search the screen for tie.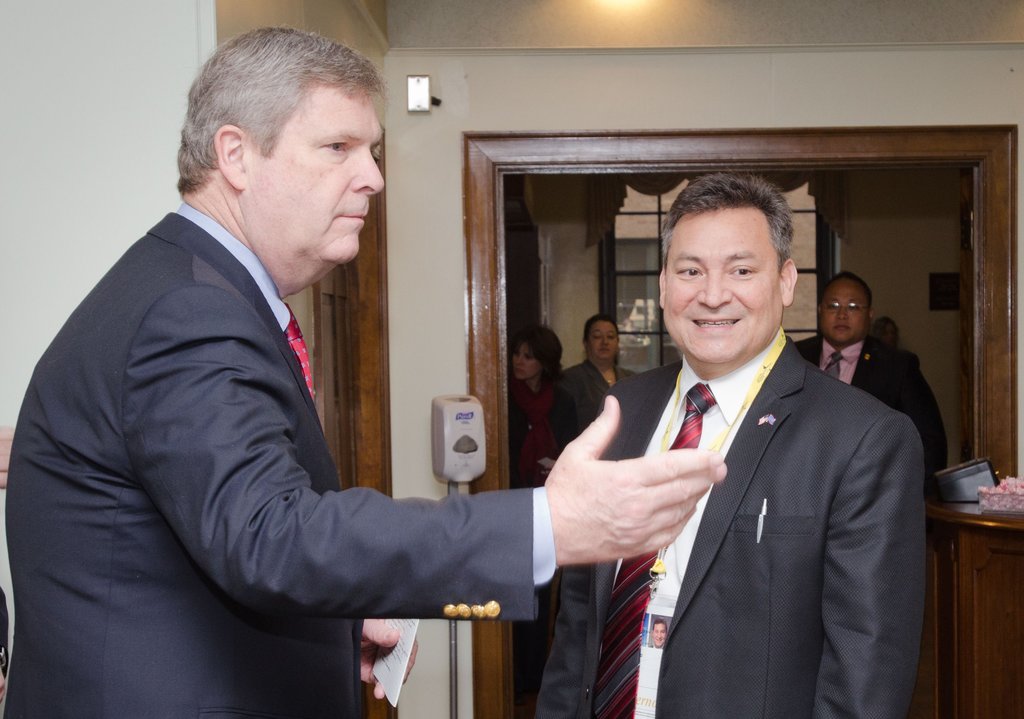
Found at rect(824, 348, 843, 385).
